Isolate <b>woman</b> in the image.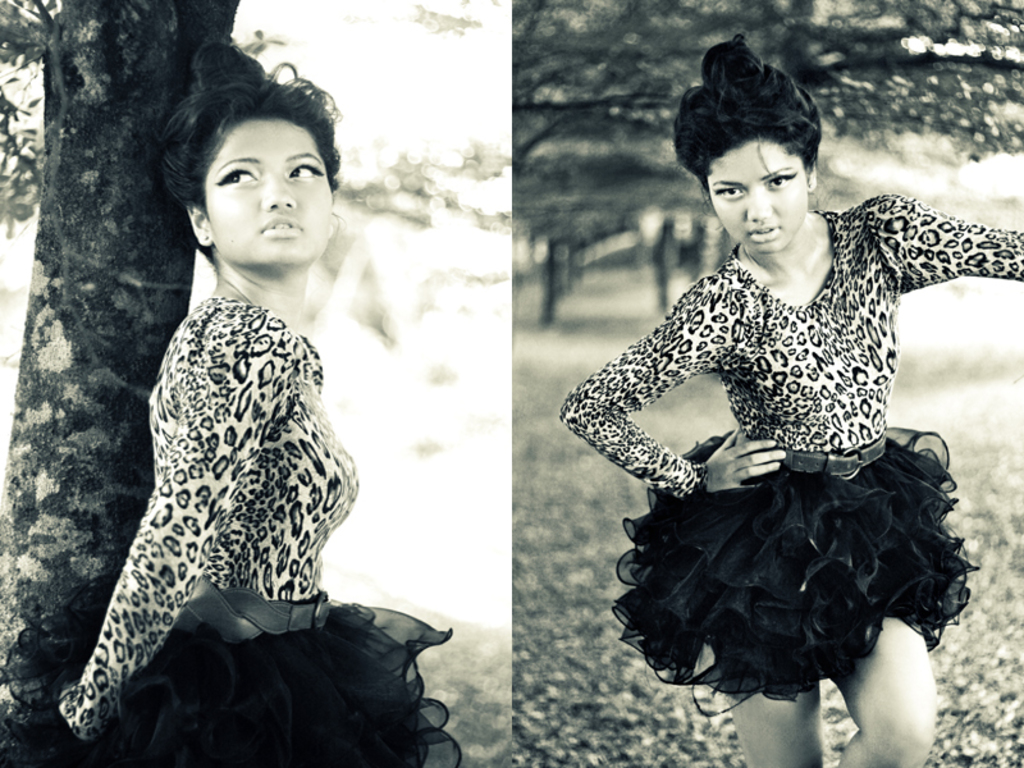
Isolated region: crop(61, 31, 468, 767).
